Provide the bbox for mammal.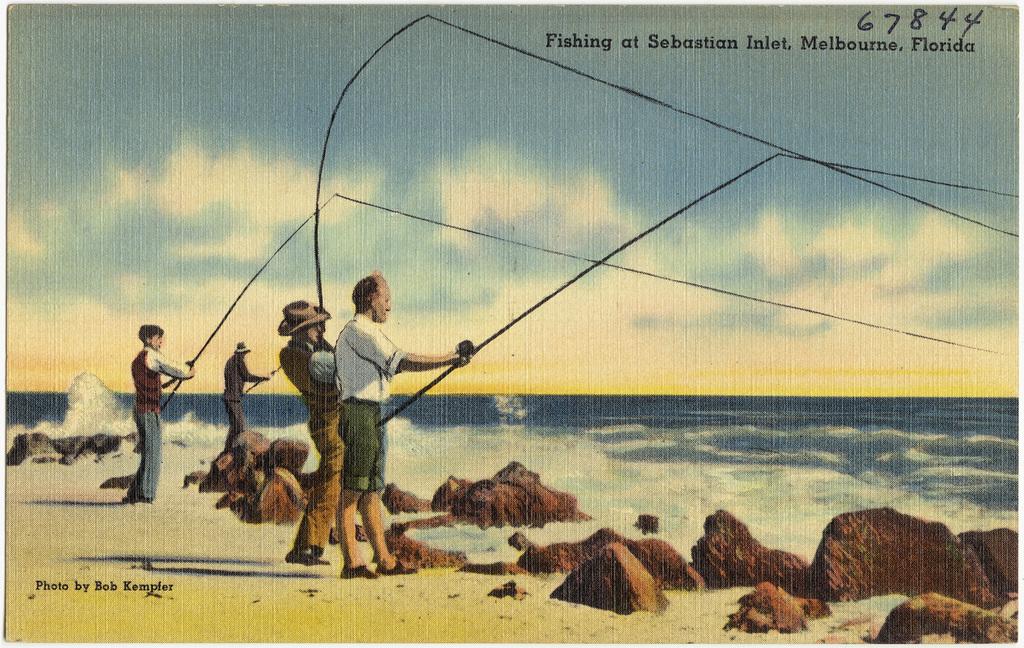
Rect(220, 336, 272, 453).
